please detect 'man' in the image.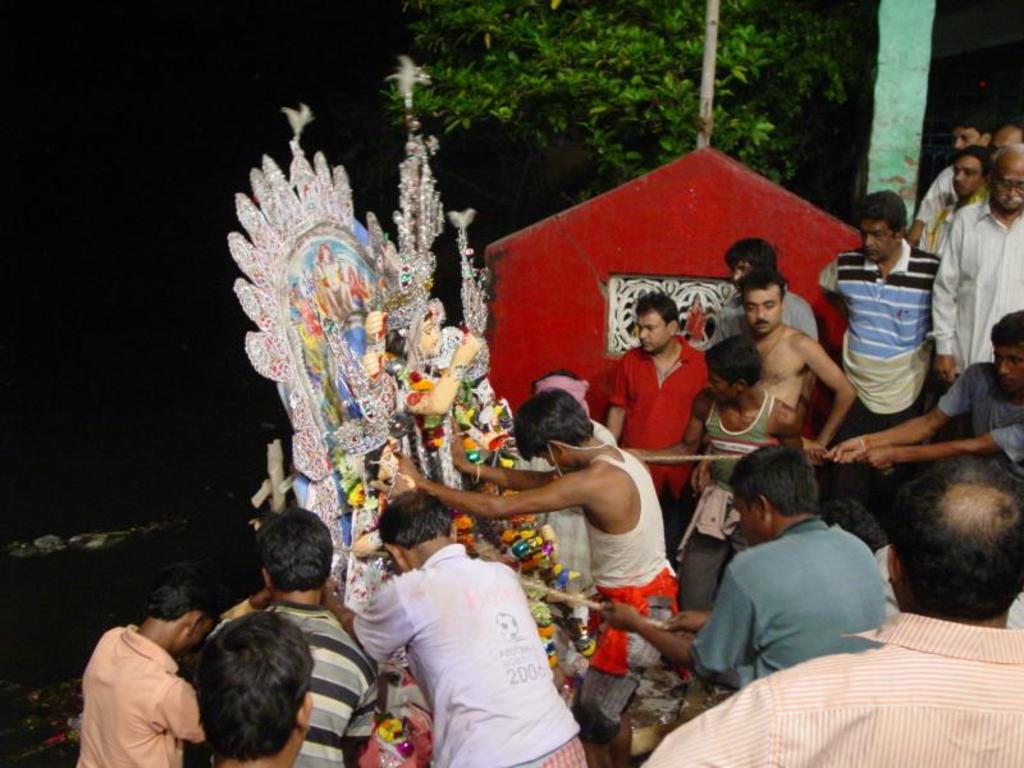
box(733, 276, 865, 463).
